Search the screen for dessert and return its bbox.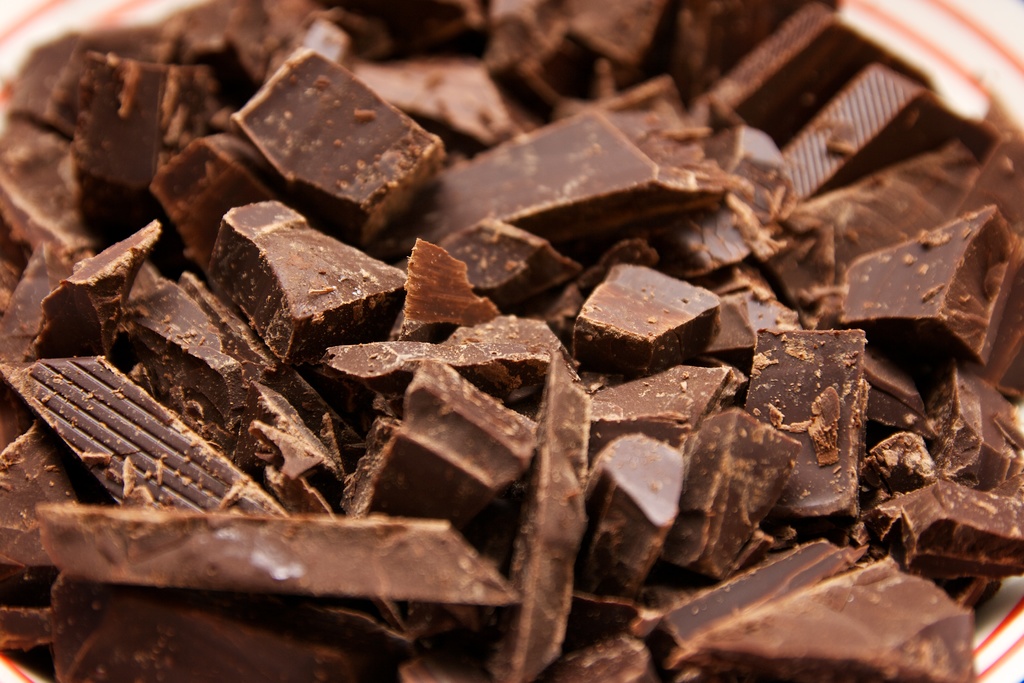
Found: left=499, top=0, right=668, bottom=60.
